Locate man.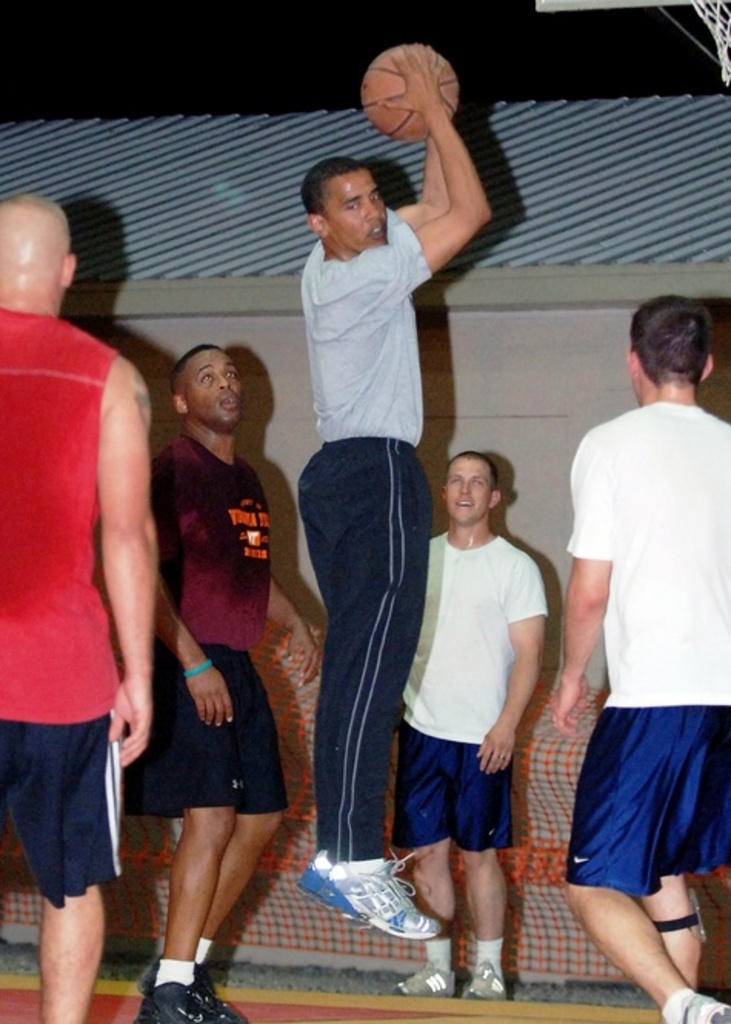
Bounding box: crop(137, 340, 286, 1022).
